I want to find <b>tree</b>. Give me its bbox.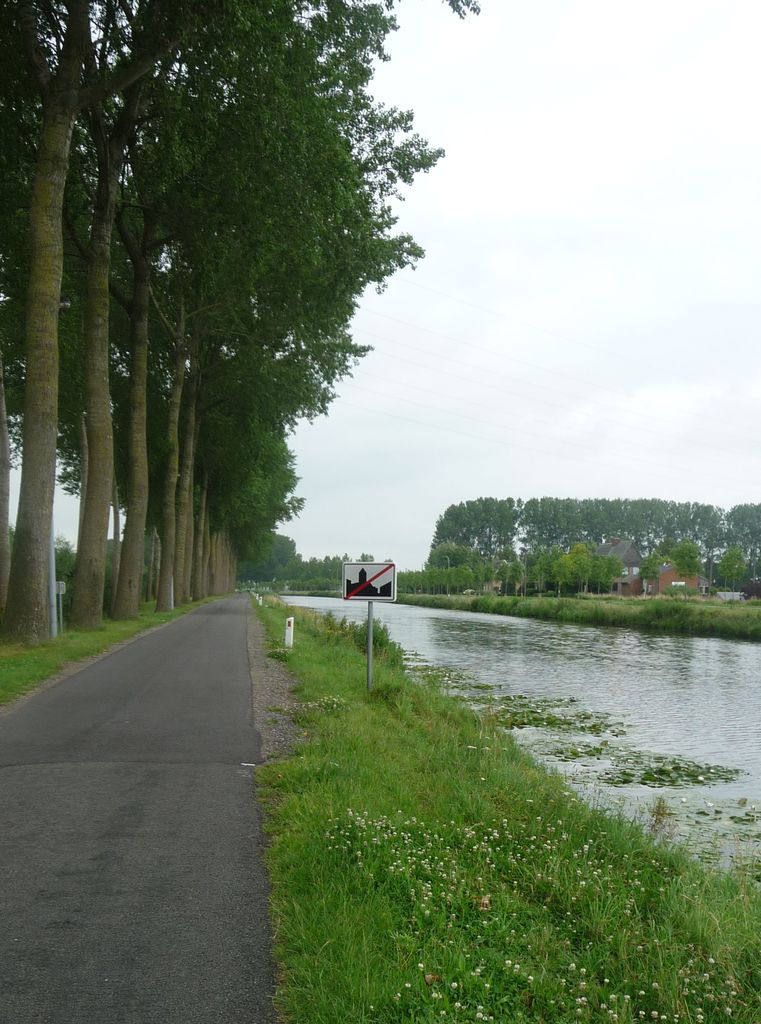
{"x1": 641, "y1": 552, "x2": 662, "y2": 584}.
